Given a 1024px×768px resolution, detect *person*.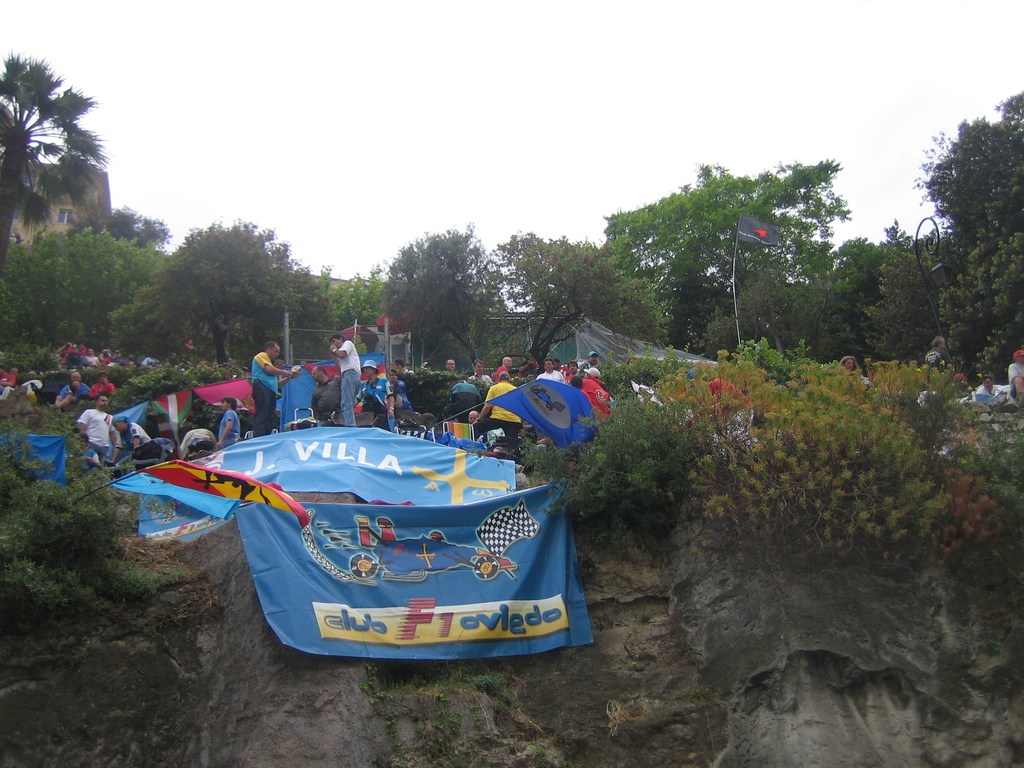
[x1=253, y1=335, x2=306, y2=436].
